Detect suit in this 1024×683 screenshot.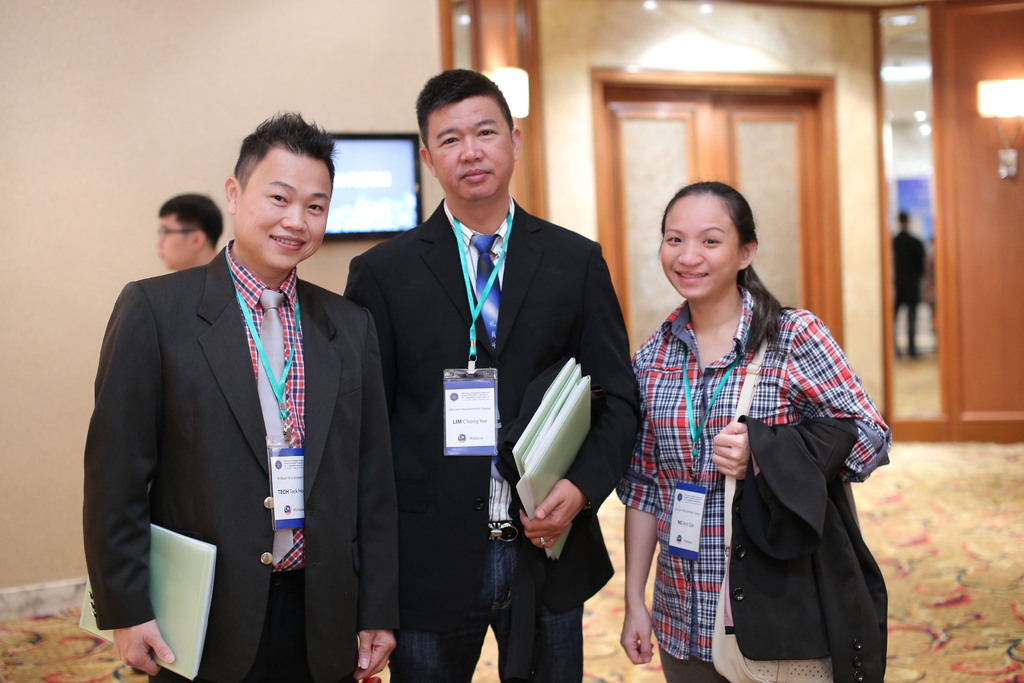
Detection: 343,199,645,638.
